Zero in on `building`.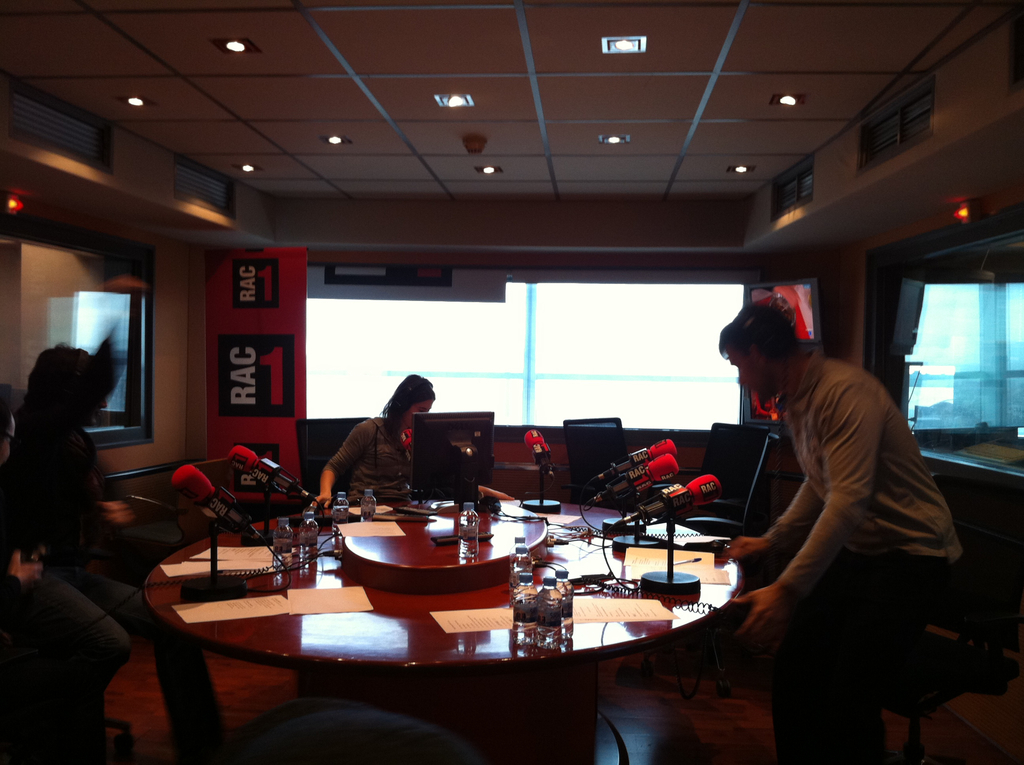
Zeroed in: (1,0,1023,764).
